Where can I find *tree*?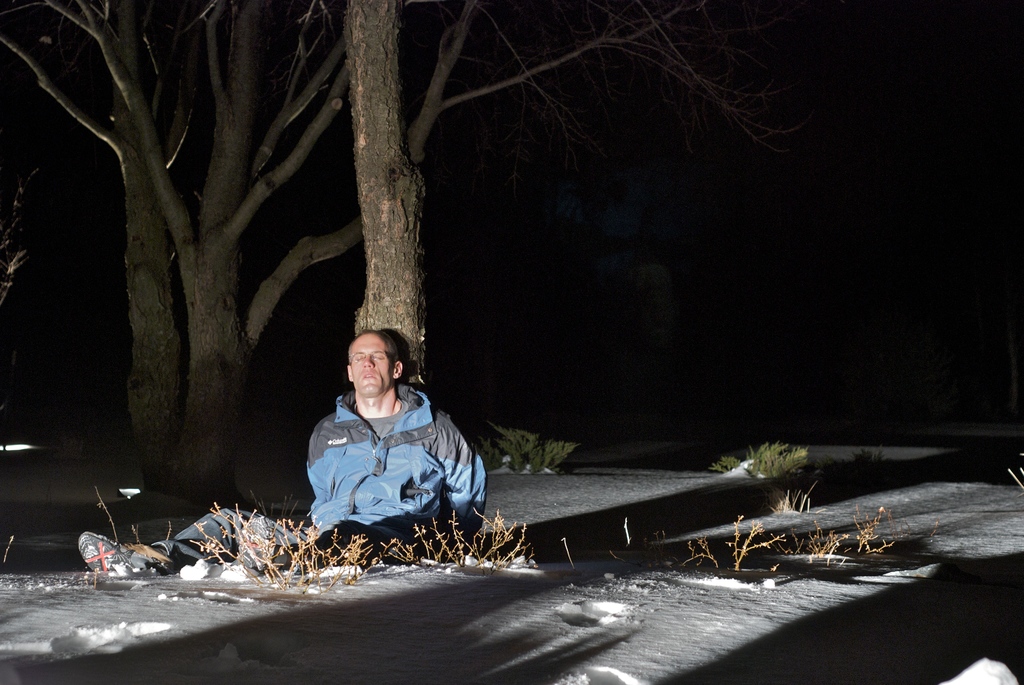
You can find it at <box>0,0,204,490</box>.
